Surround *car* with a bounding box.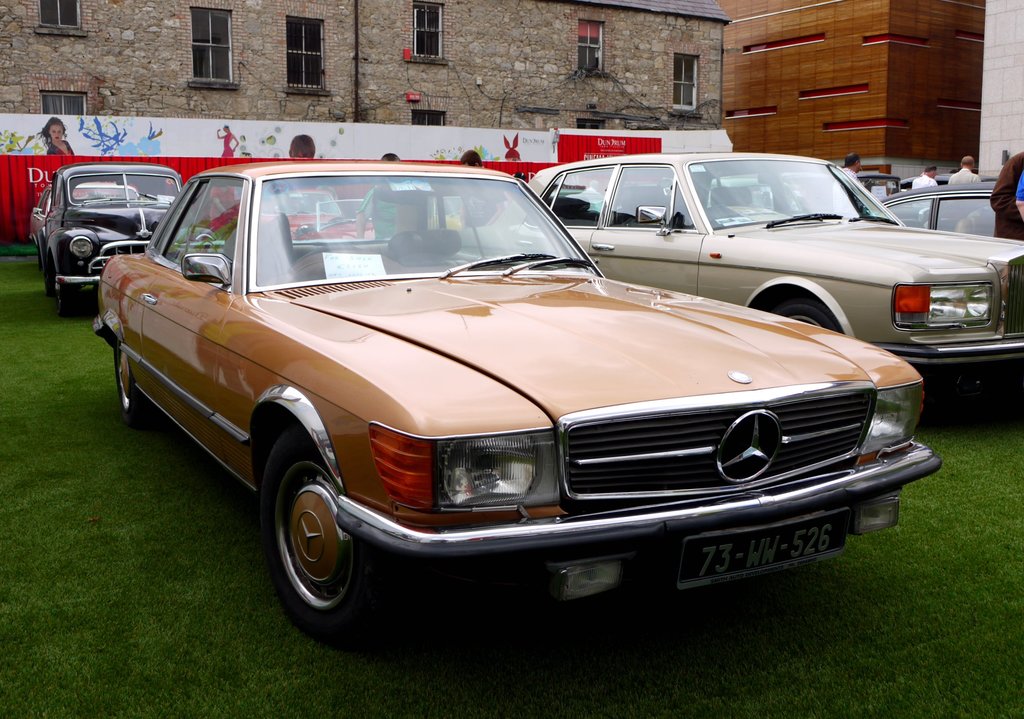
bbox=[461, 151, 1023, 361].
